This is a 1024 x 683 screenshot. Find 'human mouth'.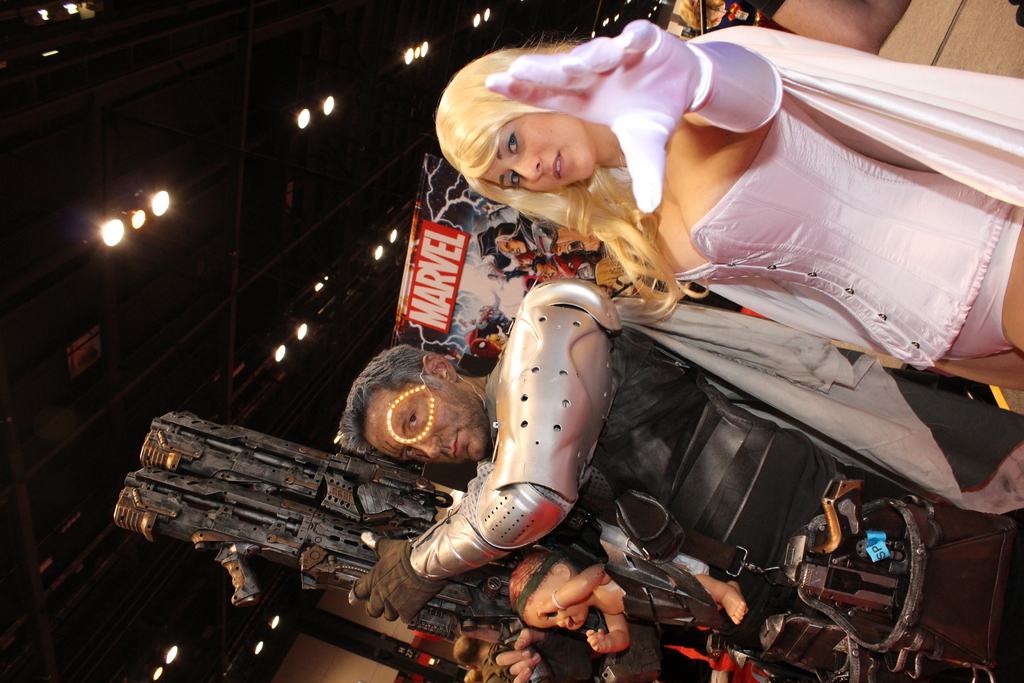
Bounding box: detection(452, 433, 461, 461).
